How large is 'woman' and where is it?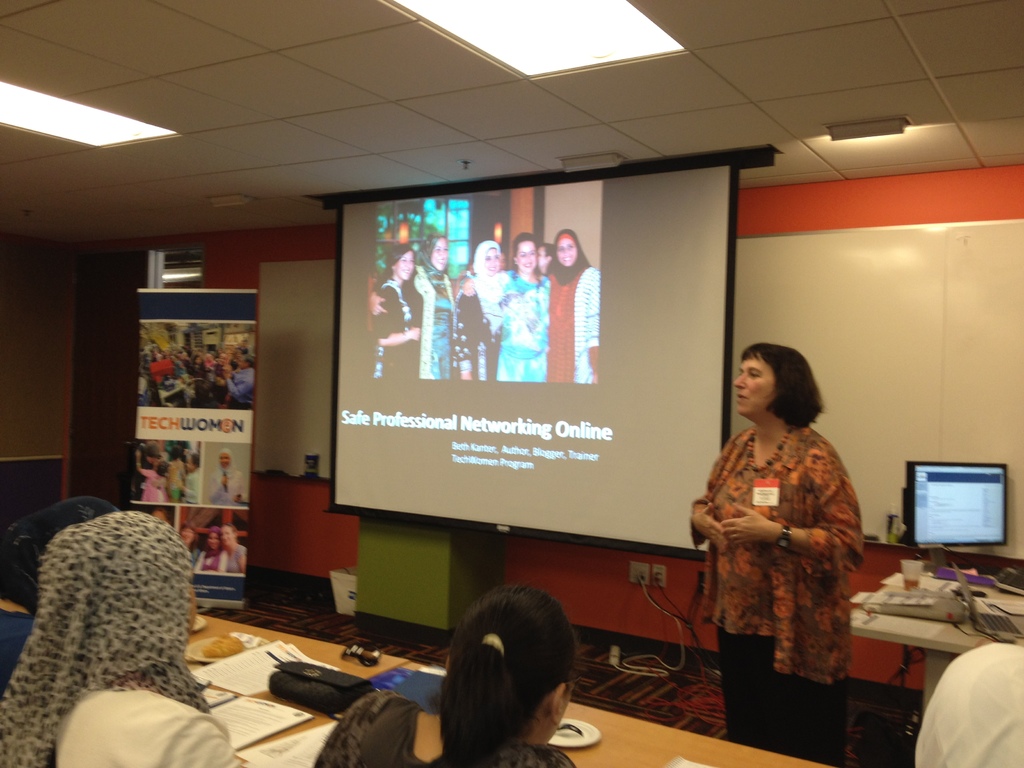
Bounding box: Rect(369, 244, 422, 382).
